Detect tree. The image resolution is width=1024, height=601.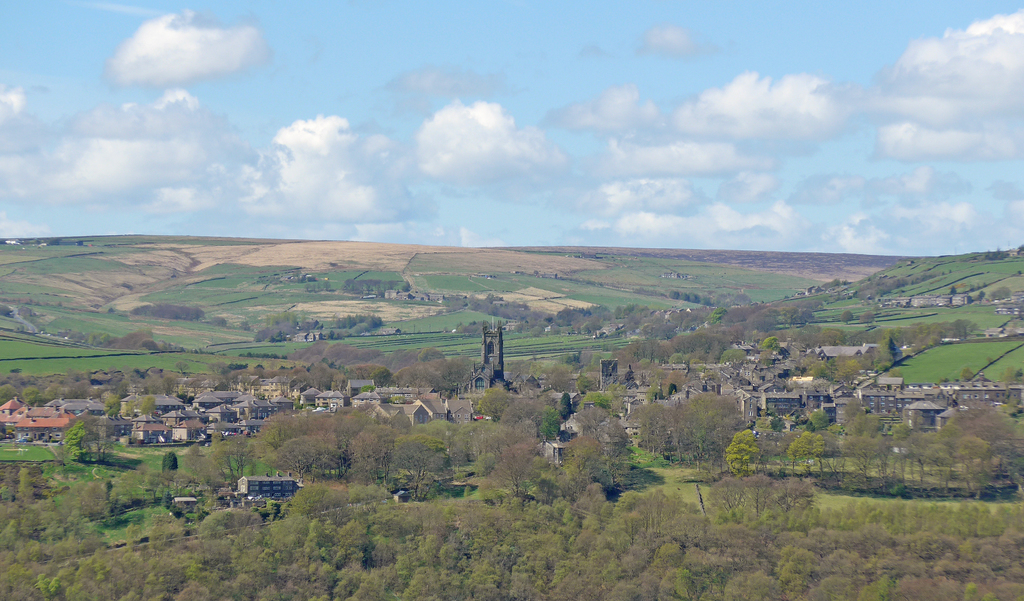
<box>214,435,268,480</box>.
